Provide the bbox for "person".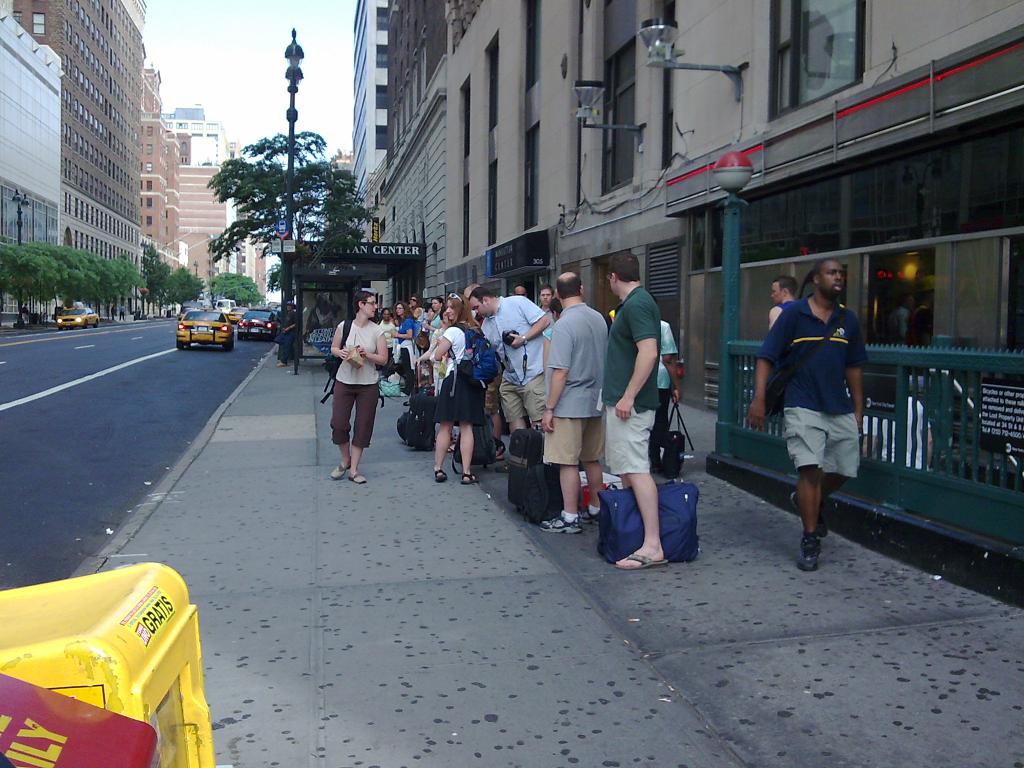
bbox=[749, 260, 867, 573].
